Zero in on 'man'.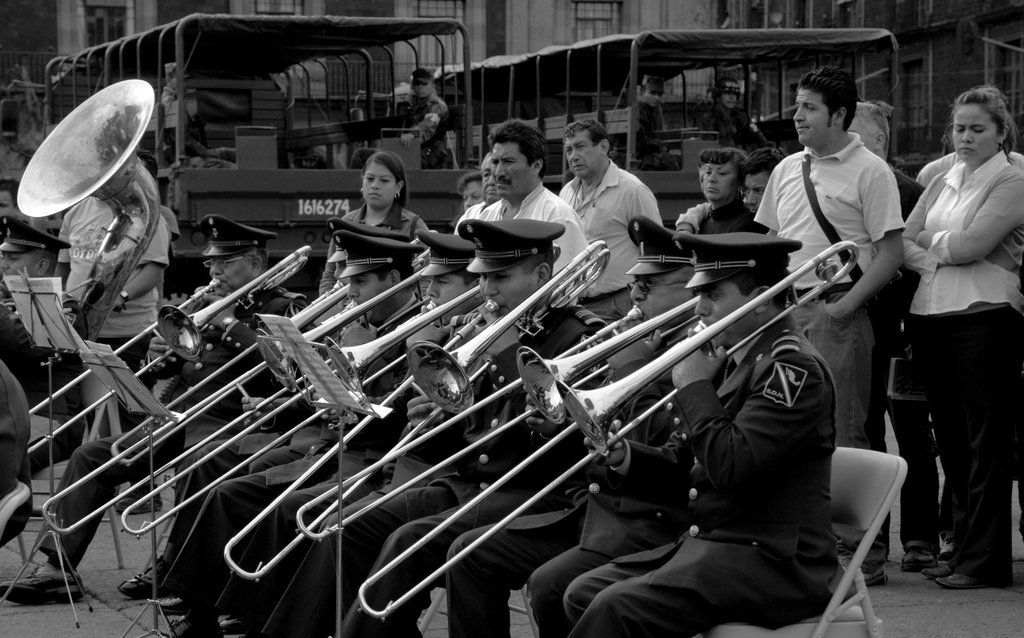
Zeroed in: 1/214/326/607.
